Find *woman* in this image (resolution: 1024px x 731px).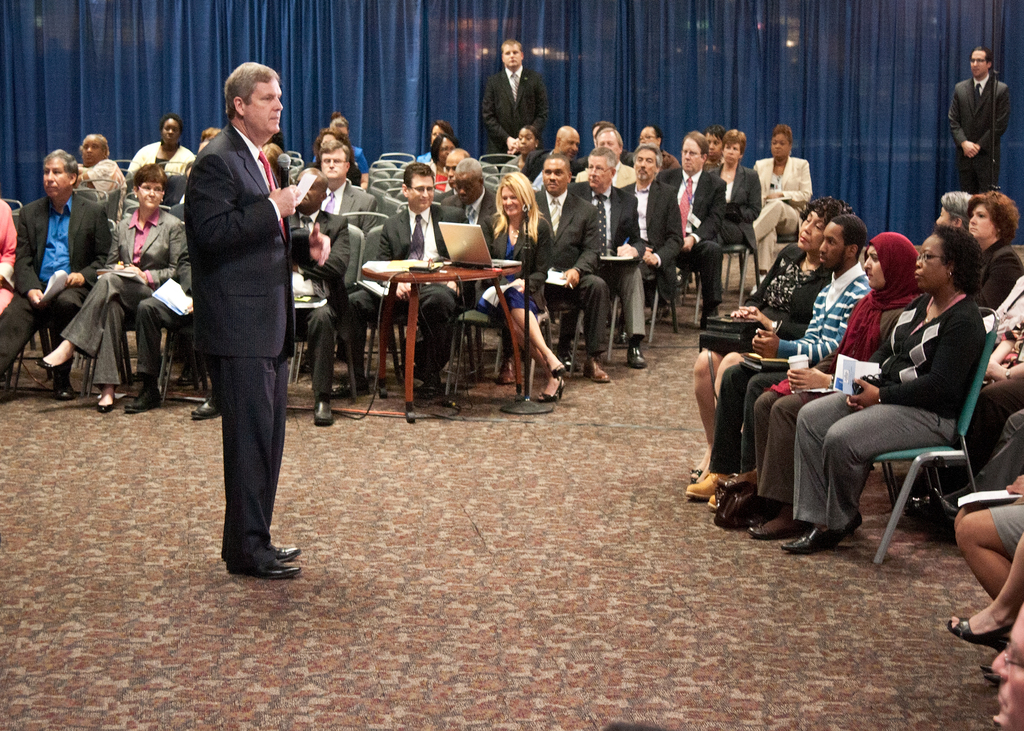
locate(35, 160, 186, 407).
